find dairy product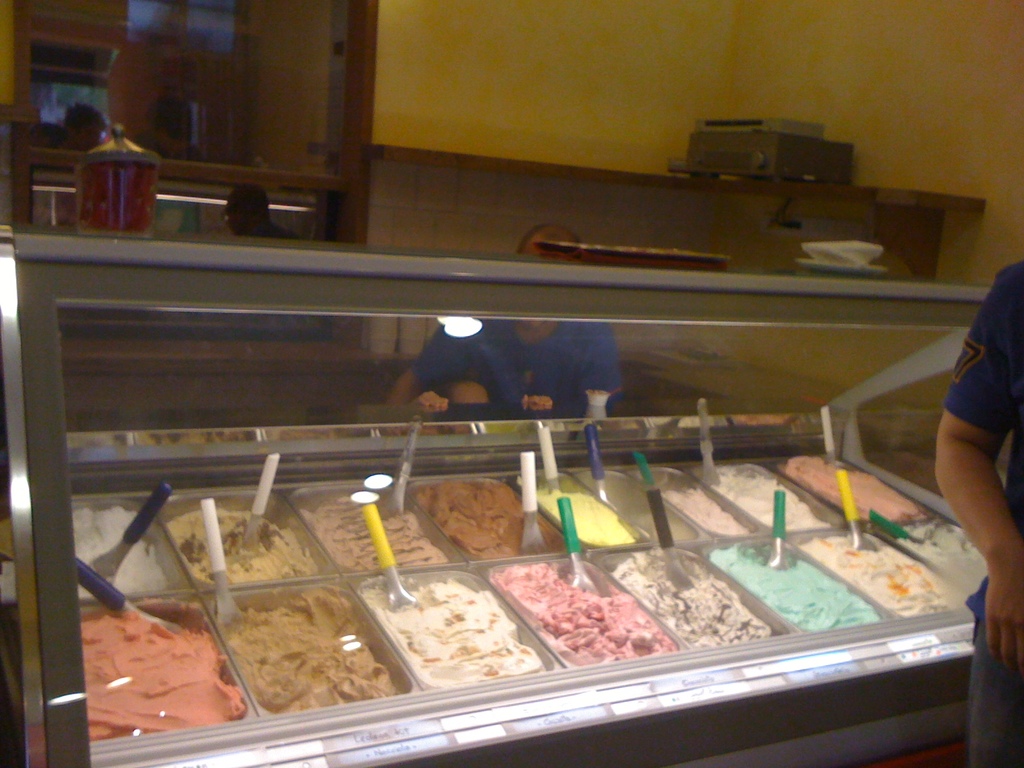
<box>223,590,390,715</box>
